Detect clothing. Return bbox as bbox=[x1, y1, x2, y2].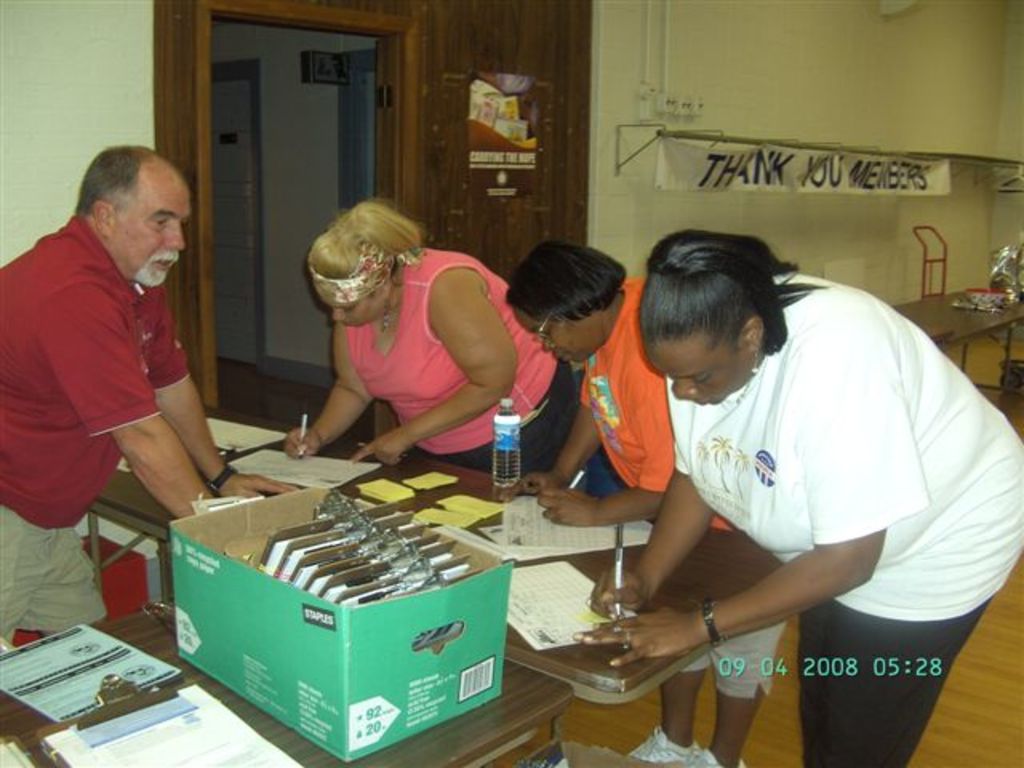
bbox=[573, 277, 789, 694].
